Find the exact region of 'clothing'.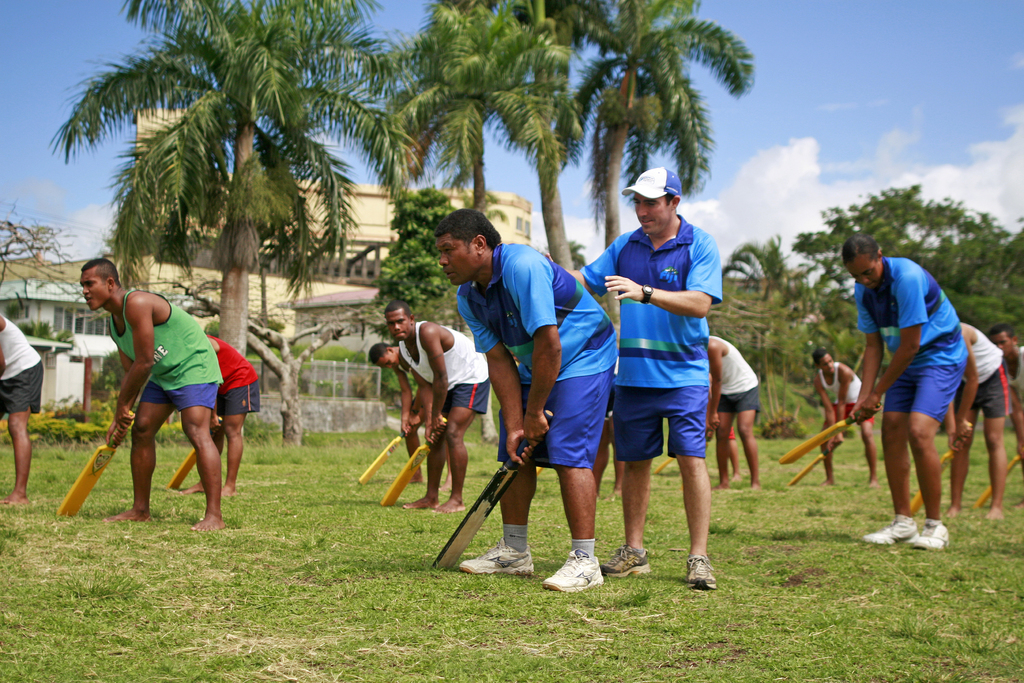
Exact region: (852, 259, 971, 420).
